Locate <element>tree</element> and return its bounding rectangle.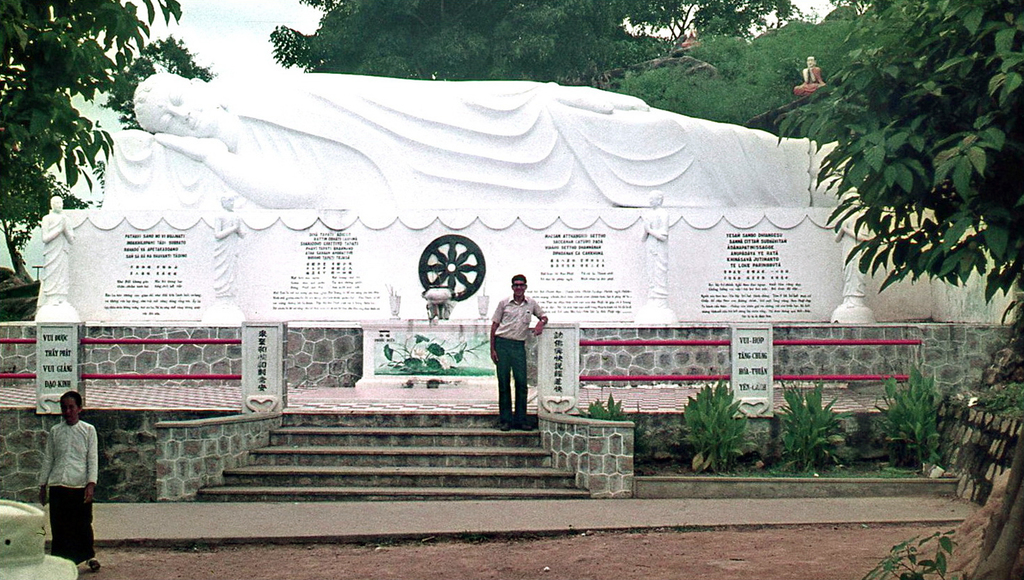
left=611, top=19, right=892, bottom=130.
